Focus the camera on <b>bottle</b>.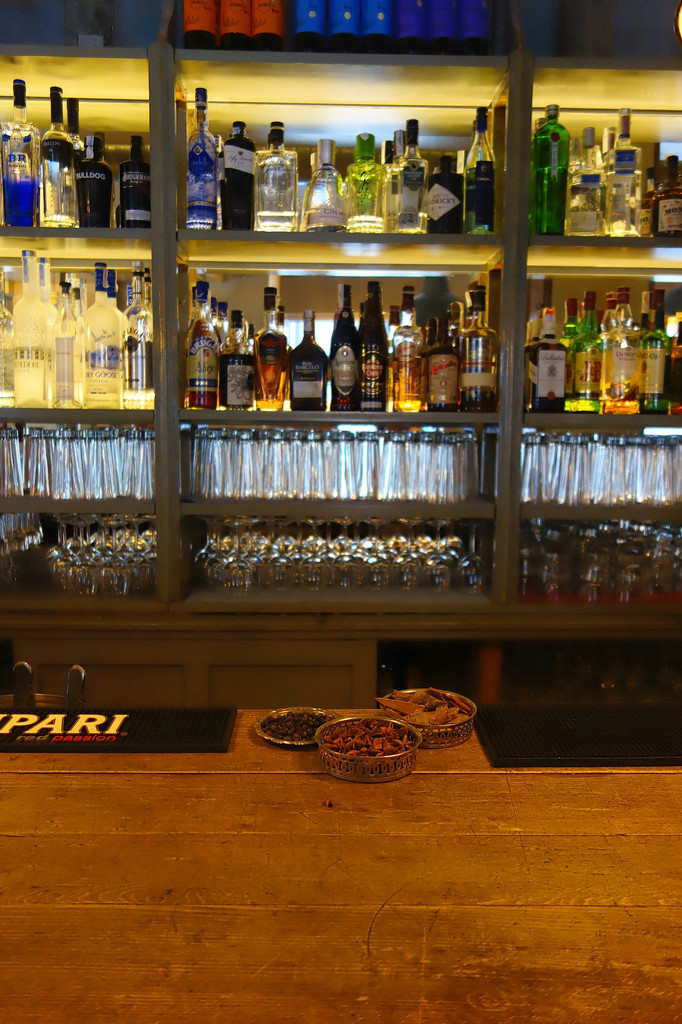
Focus region: select_region(256, 119, 302, 231).
